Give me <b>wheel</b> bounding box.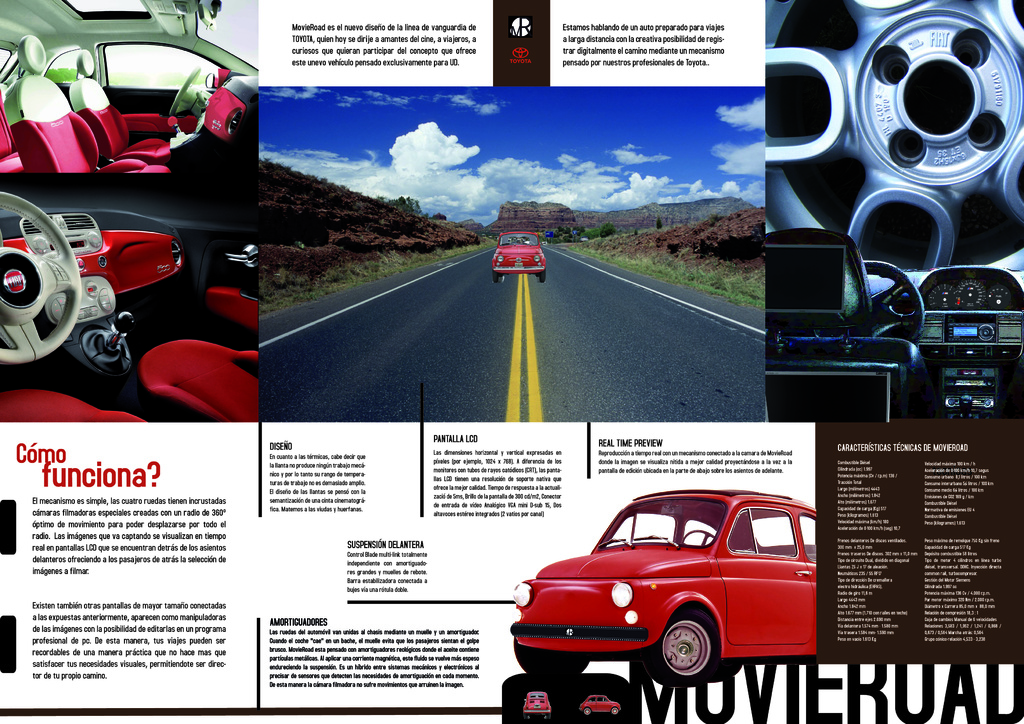
pyautogui.locateOnScreen(9, 200, 77, 353).
